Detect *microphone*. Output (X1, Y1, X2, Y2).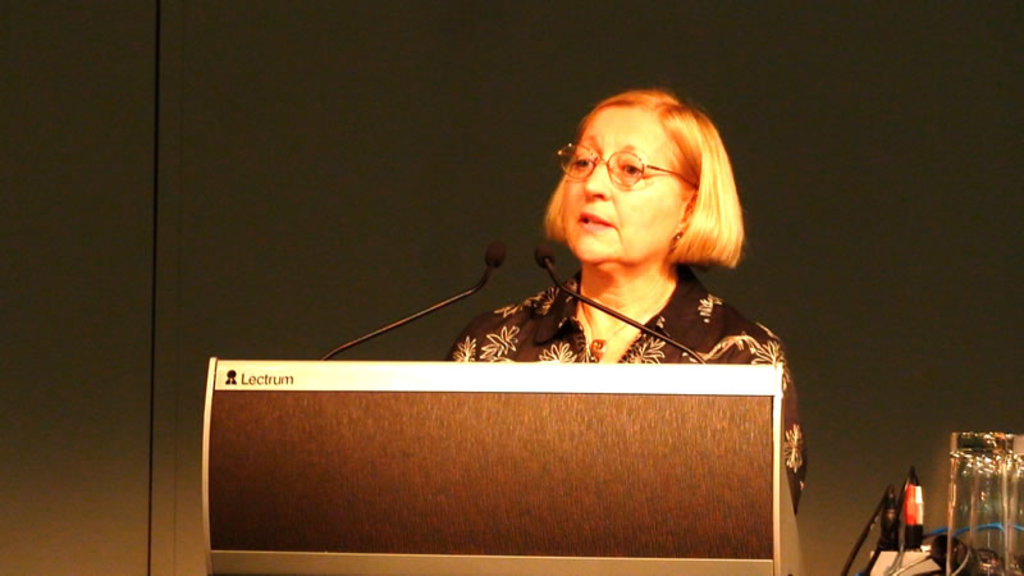
(532, 244, 545, 265).
